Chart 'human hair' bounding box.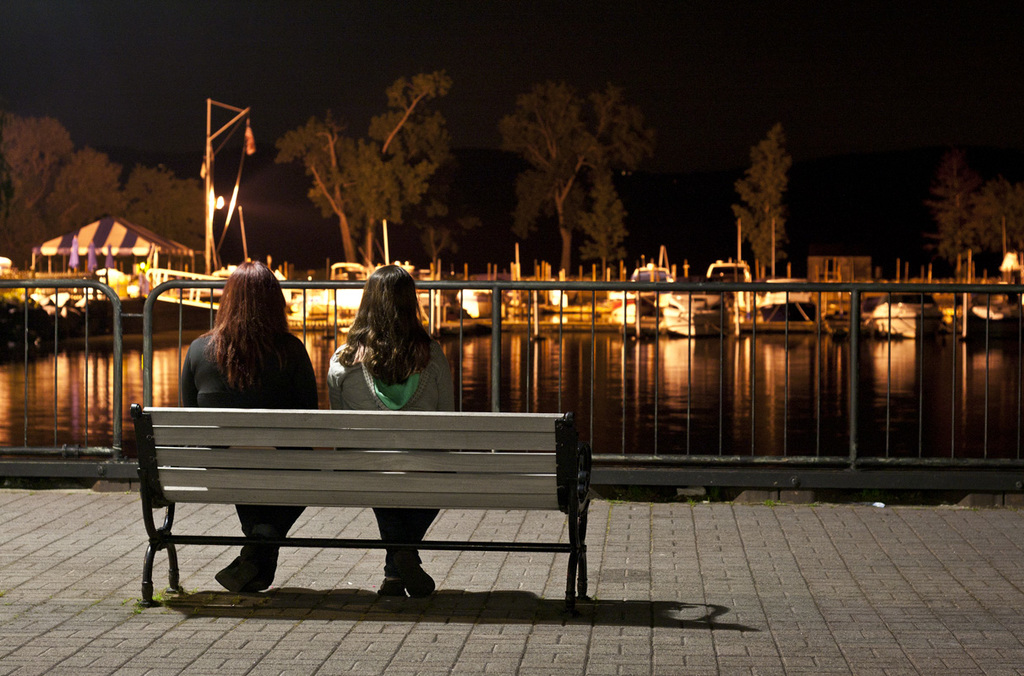
Charted: region(207, 258, 295, 400).
